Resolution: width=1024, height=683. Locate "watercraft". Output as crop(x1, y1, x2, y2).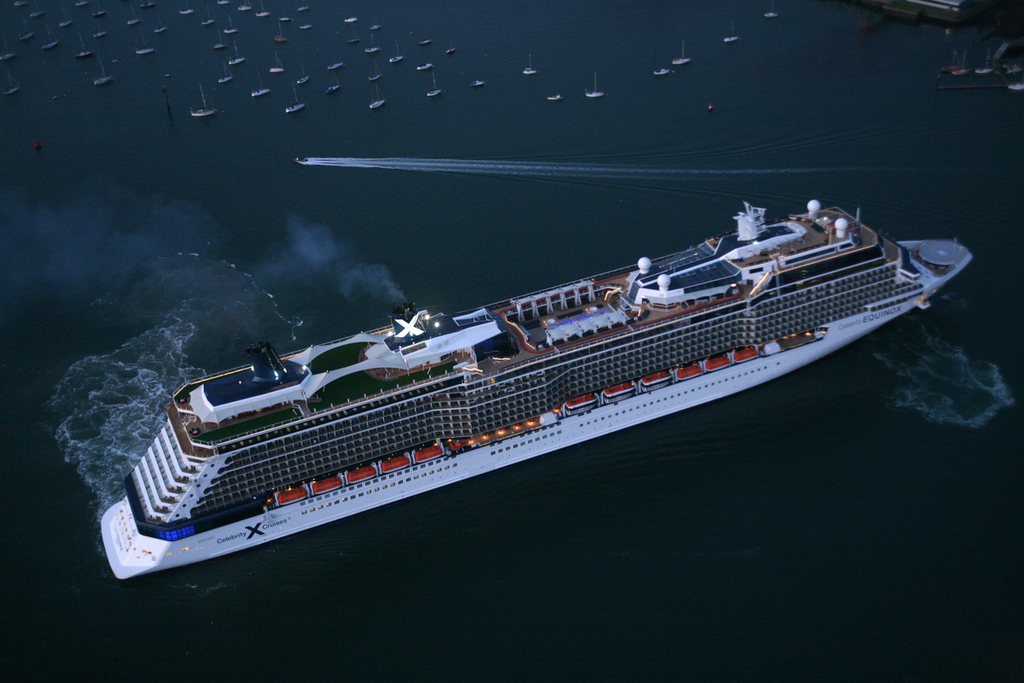
crop(589, 65, 605, 96).
